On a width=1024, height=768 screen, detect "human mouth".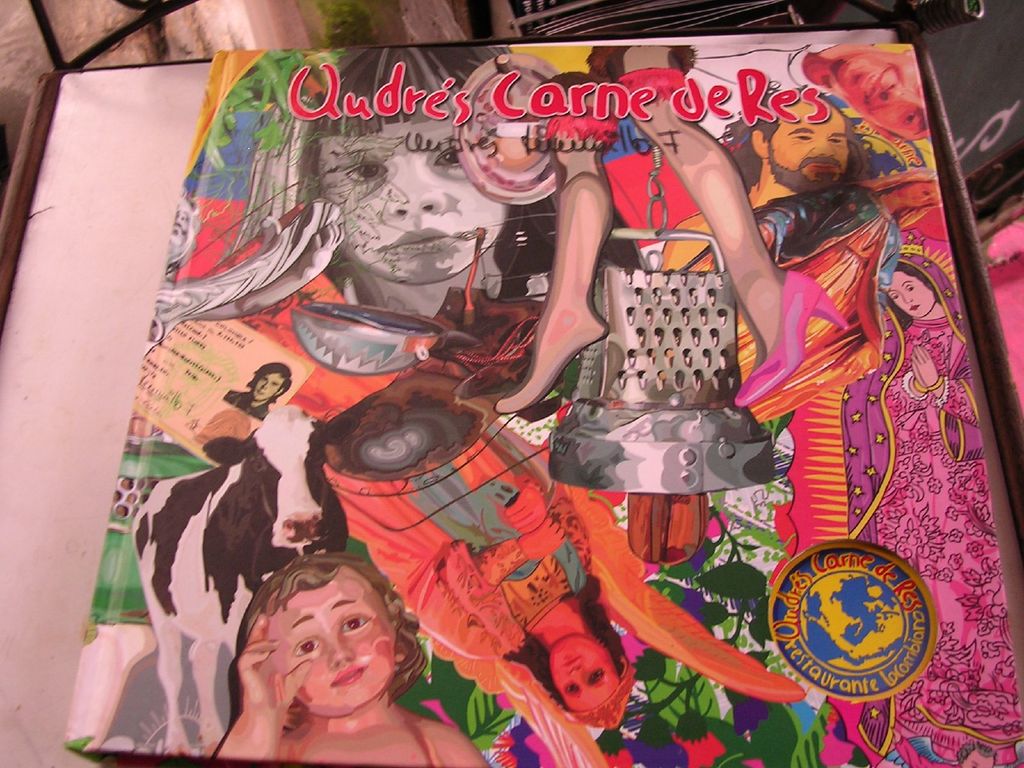
[x1=854, y1=62, x2=891, y2=103].
